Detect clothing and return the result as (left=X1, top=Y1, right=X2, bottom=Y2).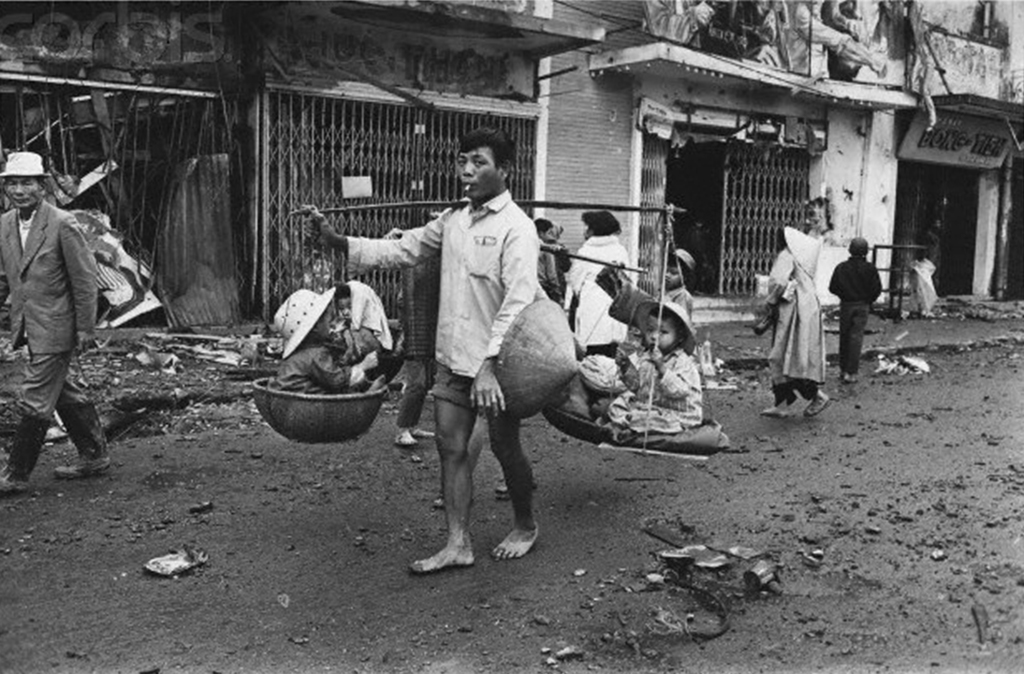
(left=531, top=233, right=559, bottom=308).
